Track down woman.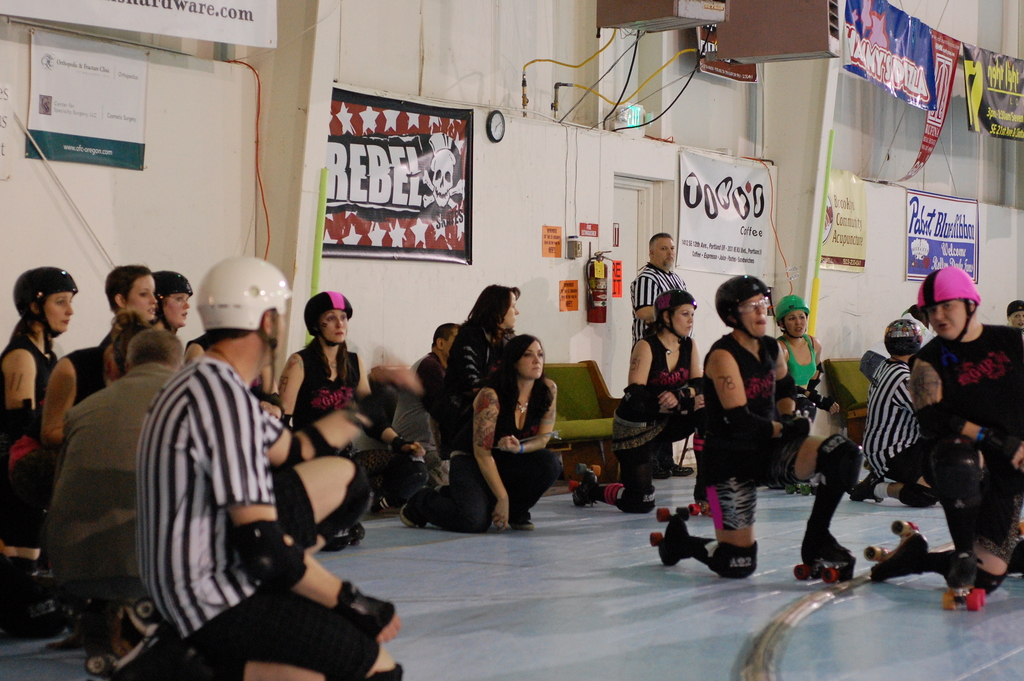
Tracked to Rect(95, 268, 156, 344).
